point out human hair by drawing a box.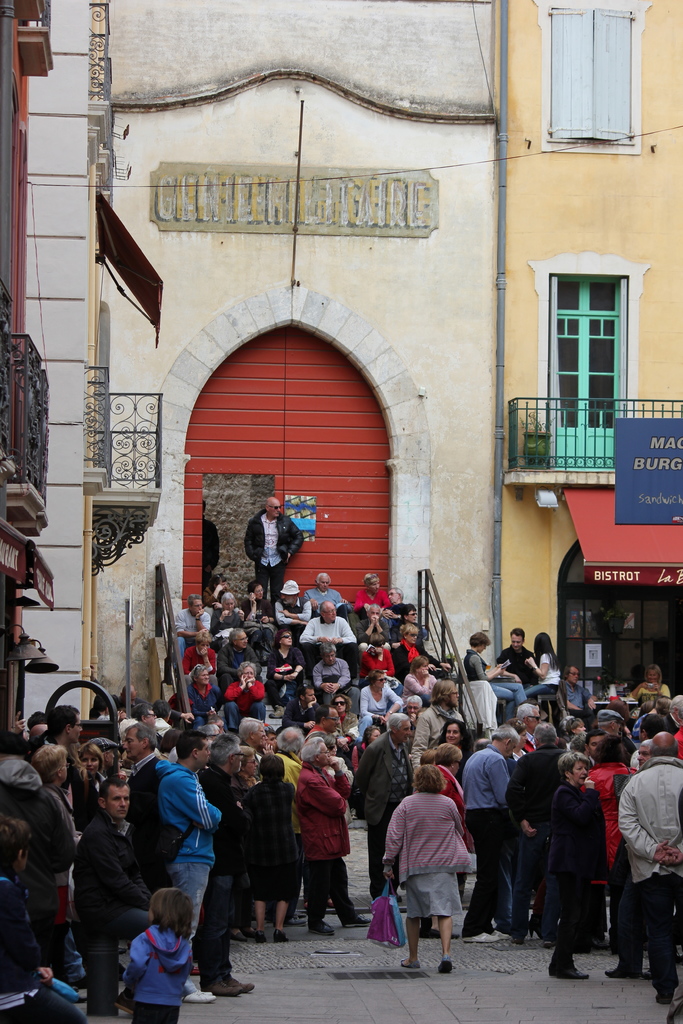
[left=76, top=741, right=107, bottom=774].
